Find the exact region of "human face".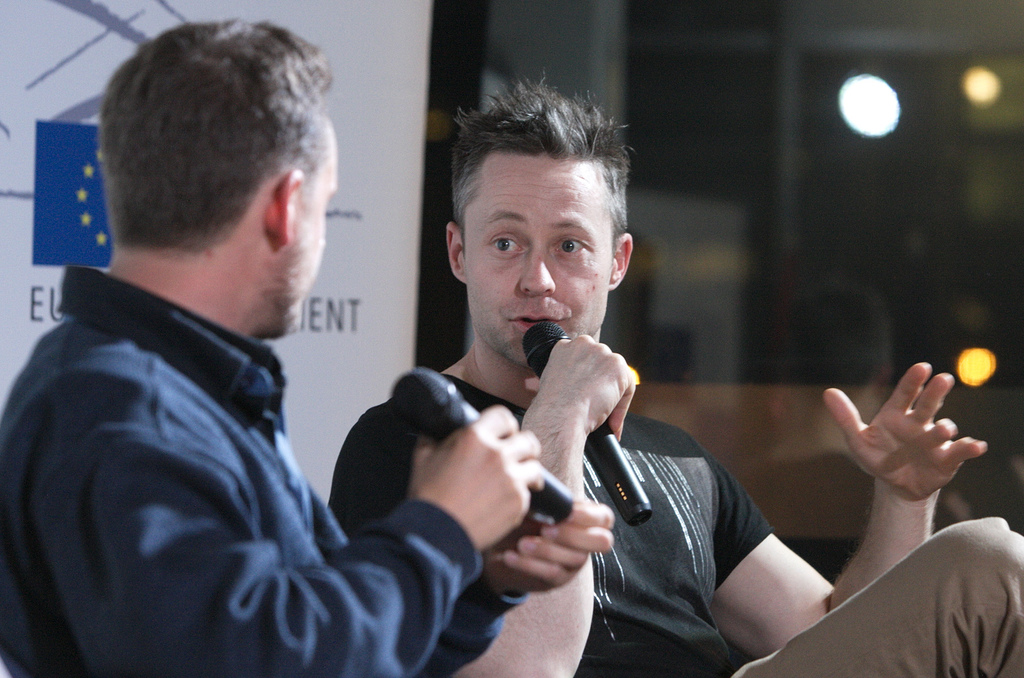
Exact region: [x1=295, y1=127, x2=339, y2=331].
